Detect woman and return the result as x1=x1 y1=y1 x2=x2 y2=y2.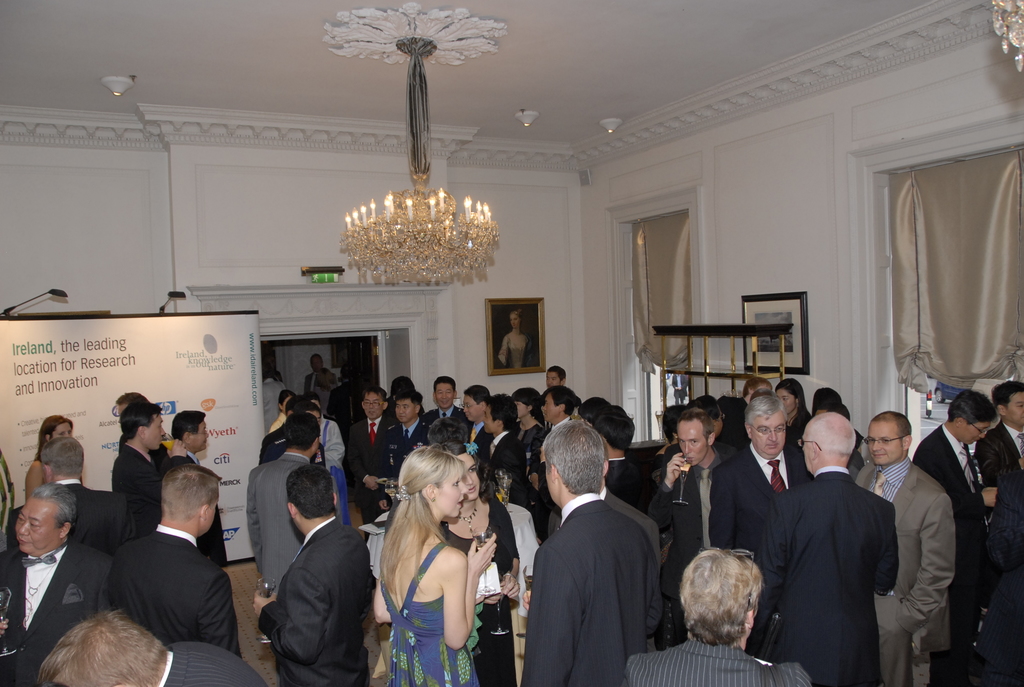
x1=773 y1=378 x2=814 y2=452.
